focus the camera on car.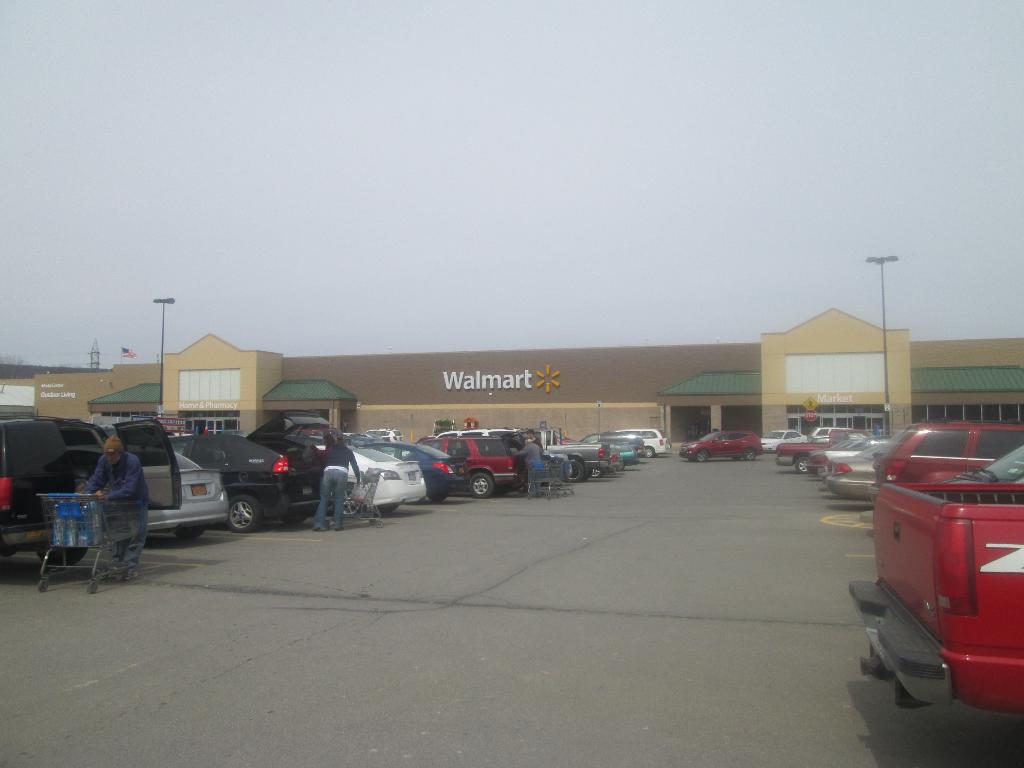
Focus region: {"x1": 762, "y1": 430, "x2": 810, "y2": 450}.
